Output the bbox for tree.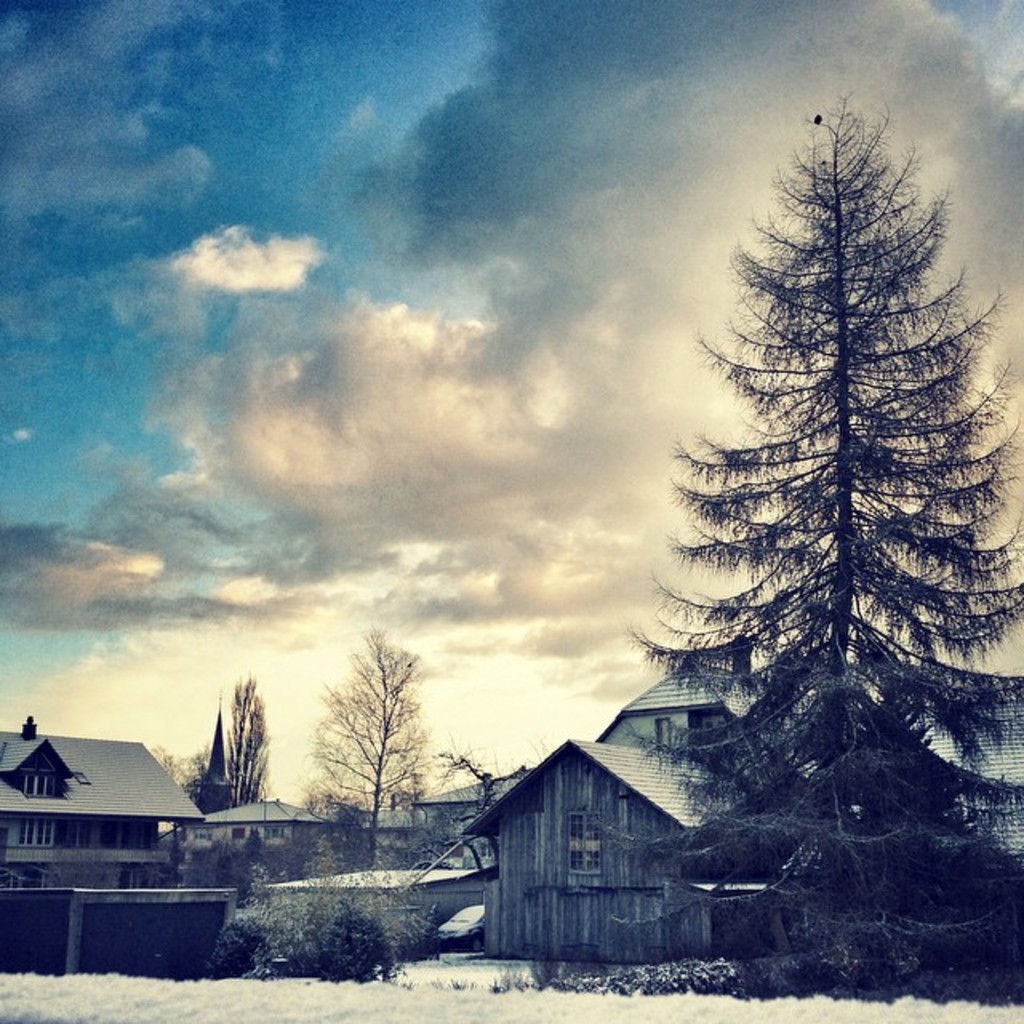
select_region(174, 677, 274, 806).
